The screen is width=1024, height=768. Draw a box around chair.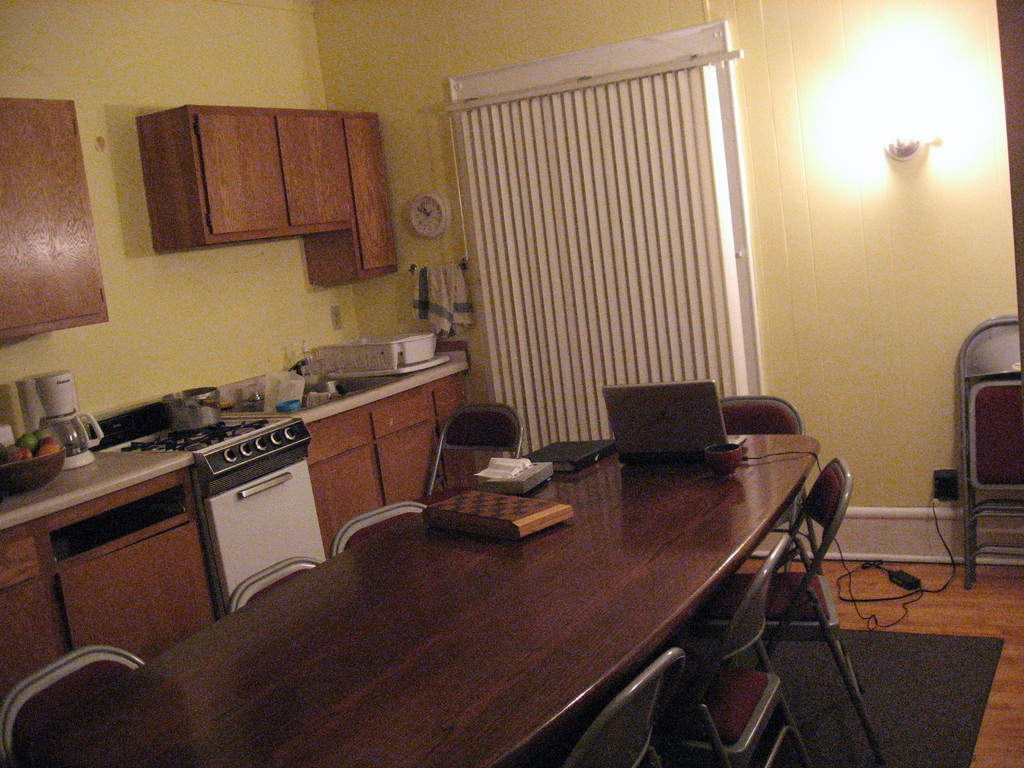
419:408:522:500.
